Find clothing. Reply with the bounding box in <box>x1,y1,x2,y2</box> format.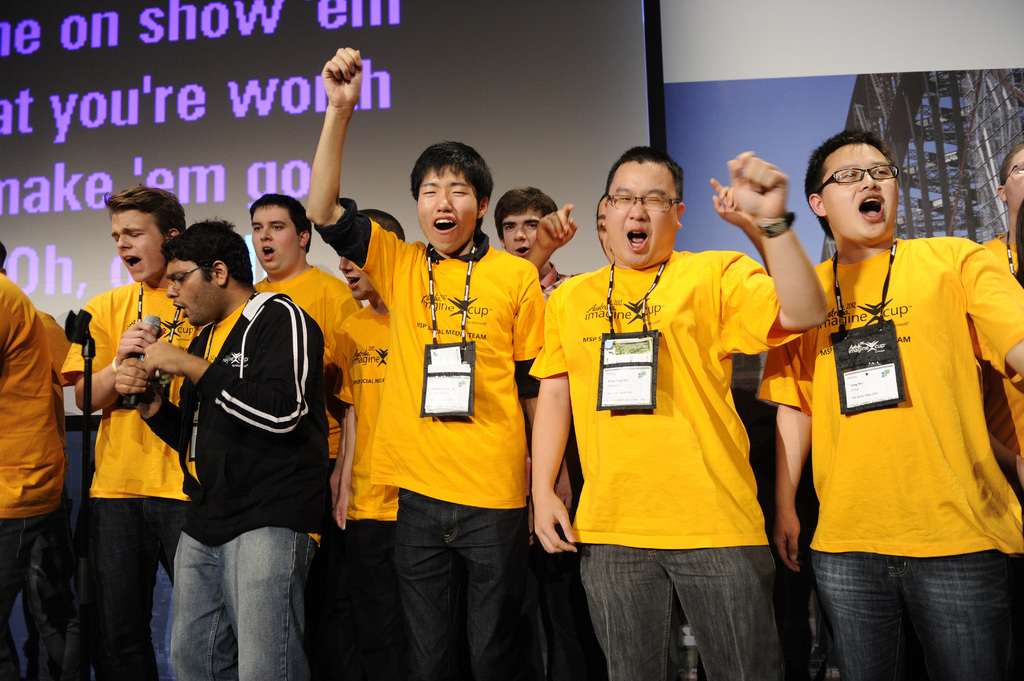
<box>36,307,76,680</box>.
